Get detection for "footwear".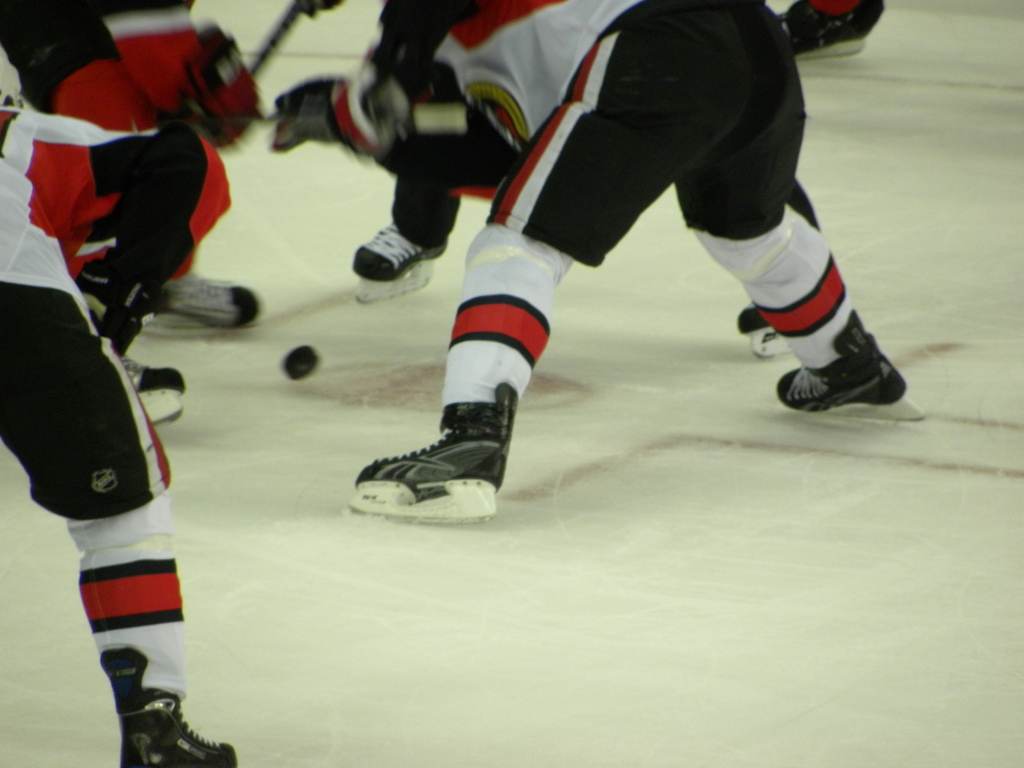
Detection: <region>117, 355, 187, 430</region>.
